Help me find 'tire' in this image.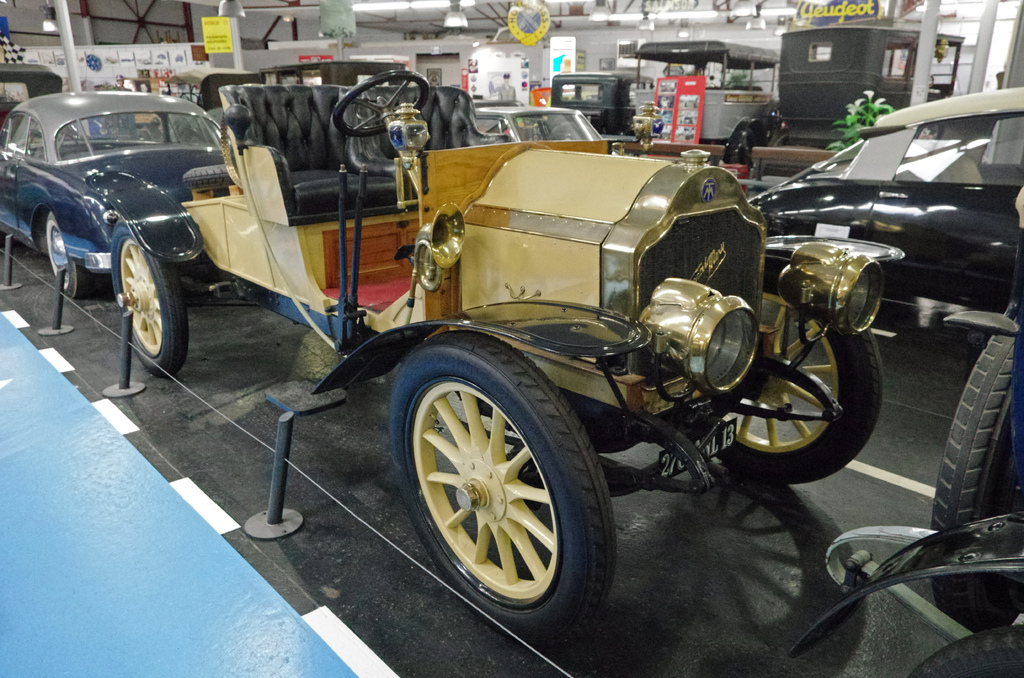
Found it: locate(181, 165, 239, 191).
